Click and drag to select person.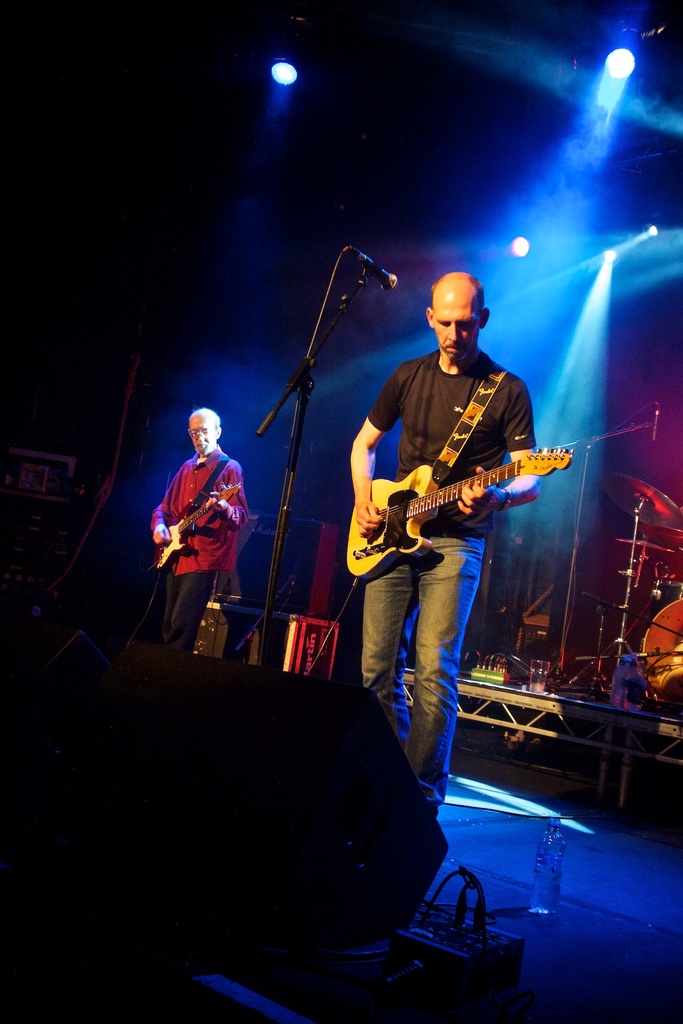
Selection: (x1=348, y1=269, x2=542, y2=815).
